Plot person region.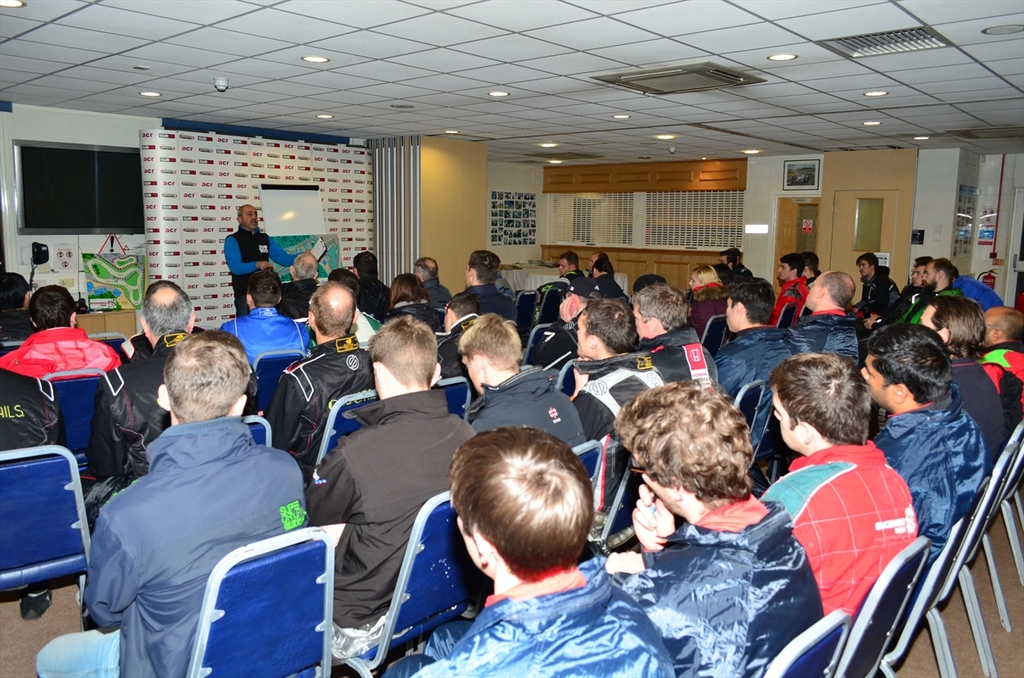
Plotted at rect(353, 250, 389, 314).
